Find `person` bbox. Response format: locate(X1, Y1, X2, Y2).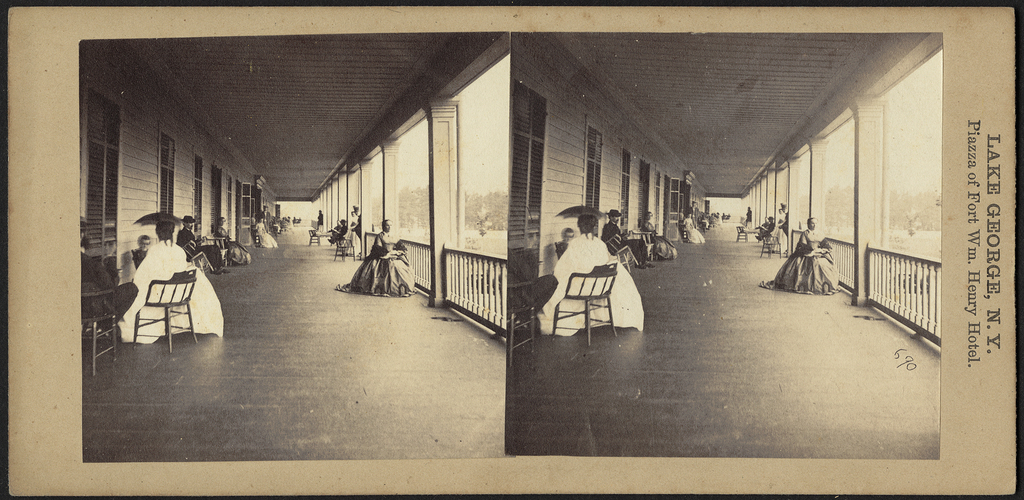
locate(600, 206, 655, 273).
